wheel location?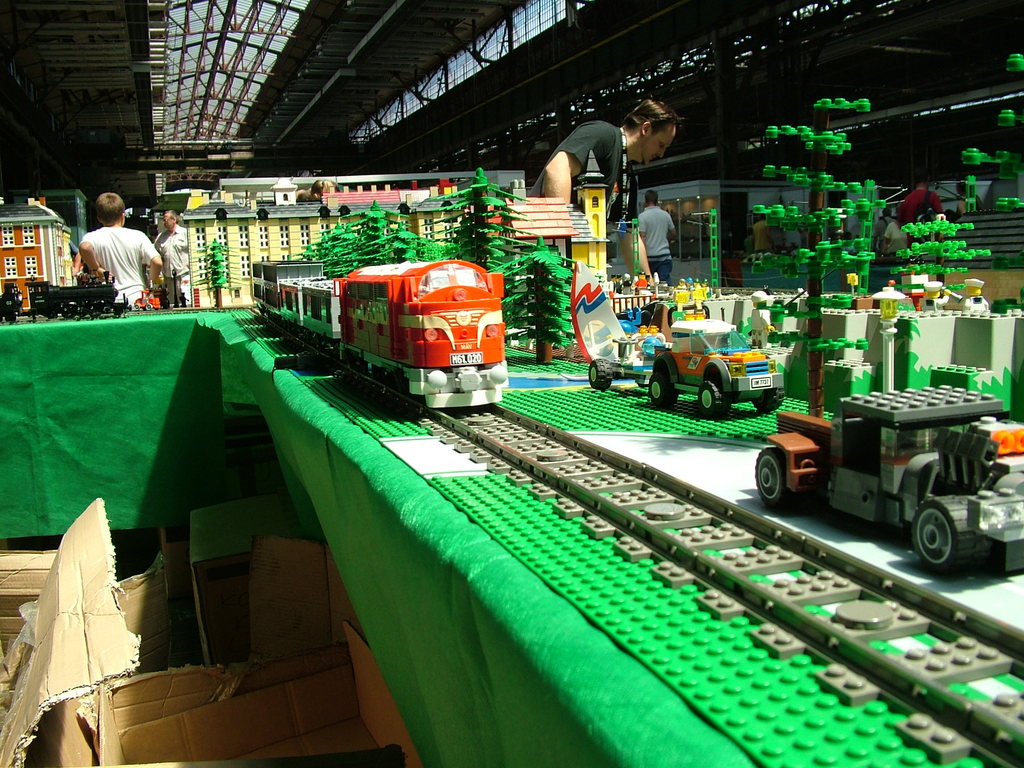
748/445/805/520
